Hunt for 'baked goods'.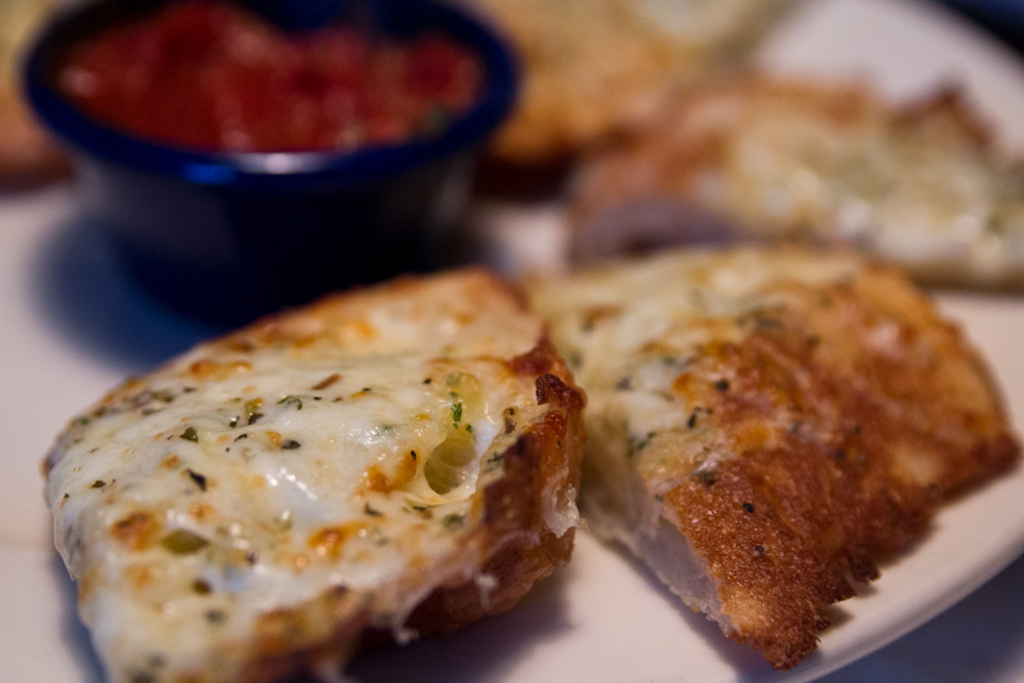
Hunted down at region(466, 0, 706, 204).
